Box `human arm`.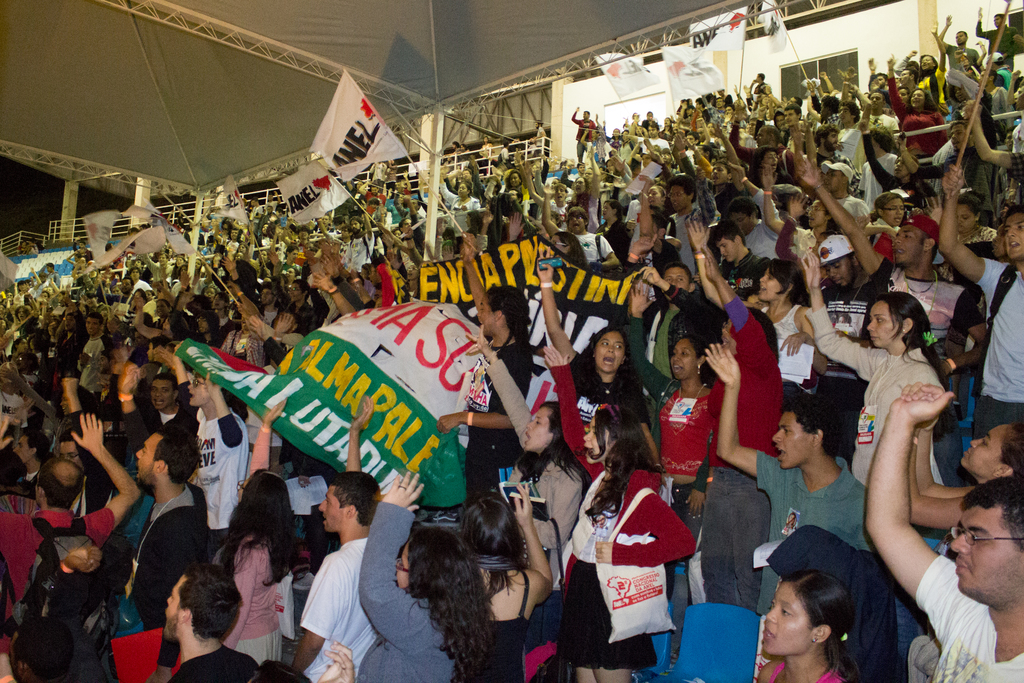
804:120:825:161.
